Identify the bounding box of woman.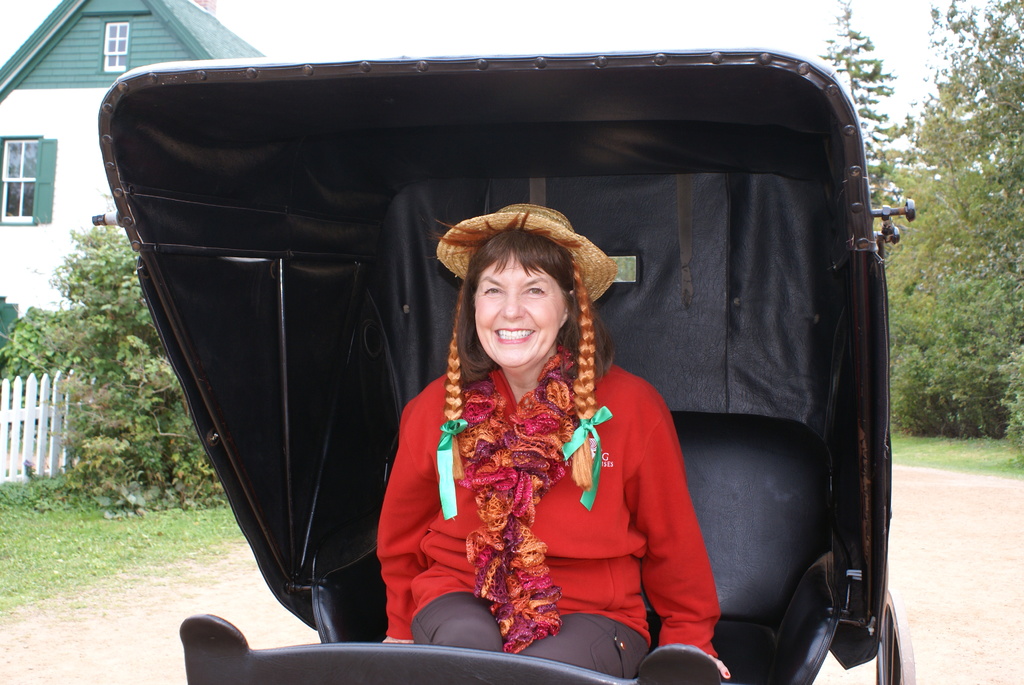
371, 203, 727, 684.
